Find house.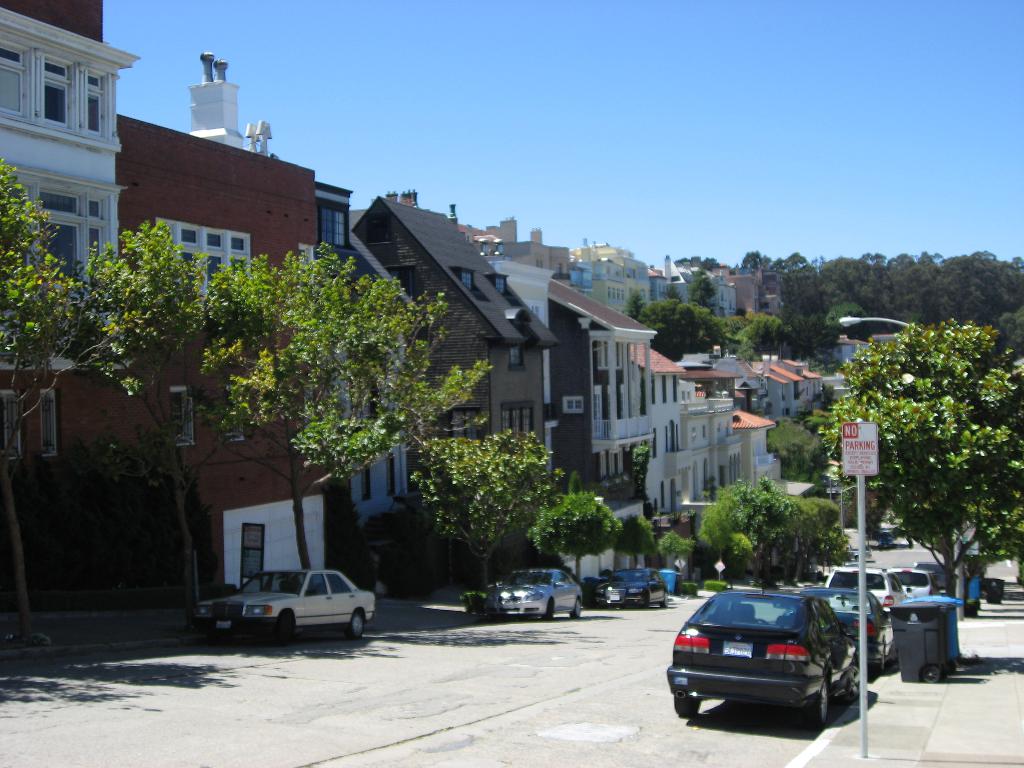
(x1=877, y1=324, x2=915, y2=370).
